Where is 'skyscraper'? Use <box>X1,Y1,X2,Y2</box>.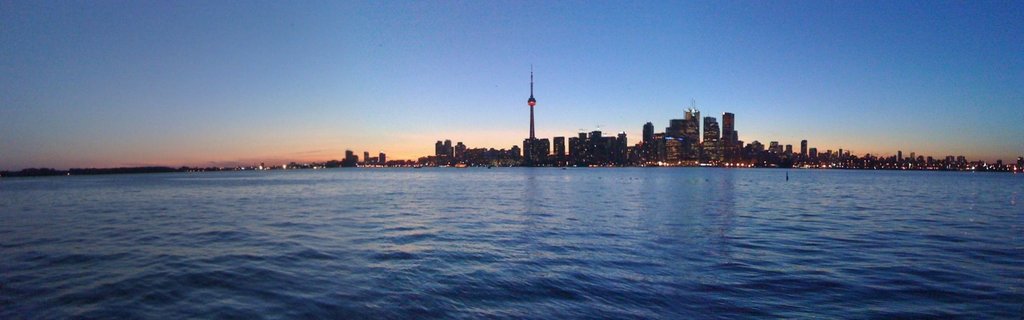
<box>344,150,353,166</box>.
